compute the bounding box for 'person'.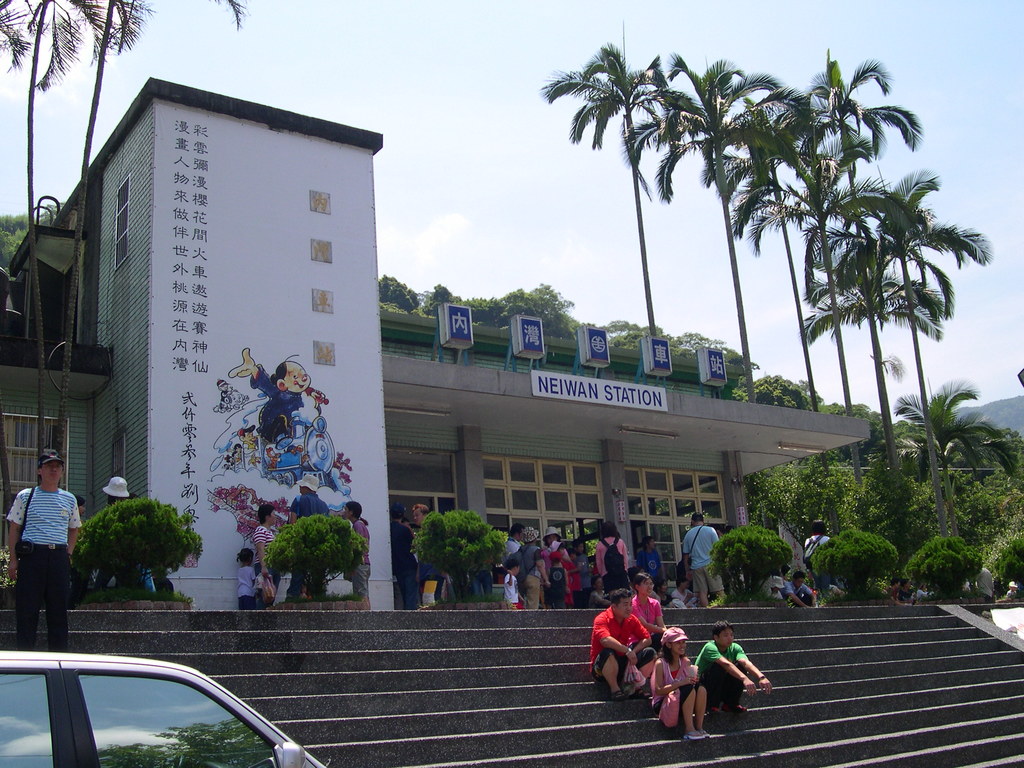
[x1=678, y1=515, x2=716, y2=610].
